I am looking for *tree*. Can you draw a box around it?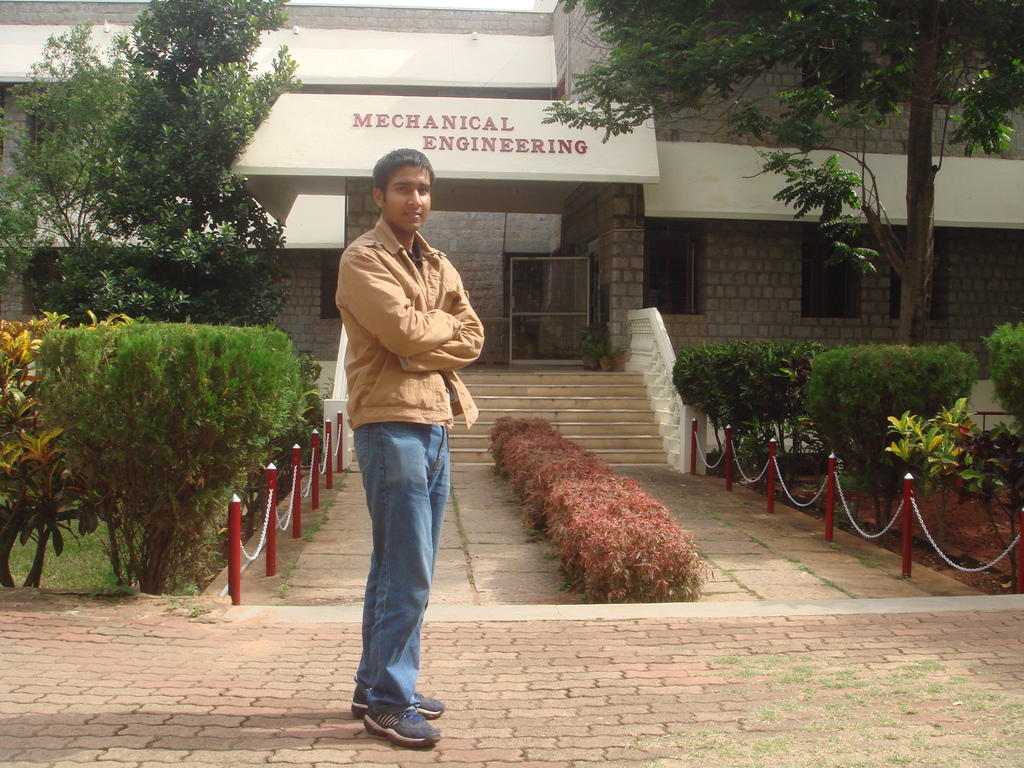
Sure, the bounding box is {"left": 970, "top": 319, "right": 1023, "bottom": 438}.
